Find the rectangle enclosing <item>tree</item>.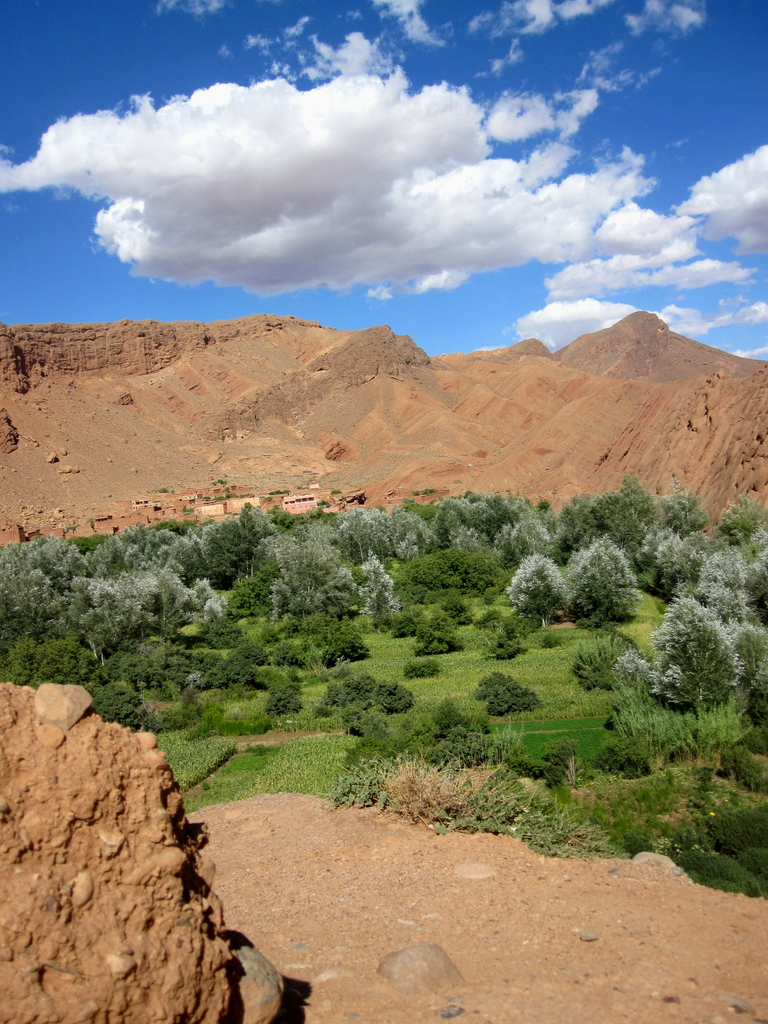
(x1=389, y1=506, x2=436, y2=557).
